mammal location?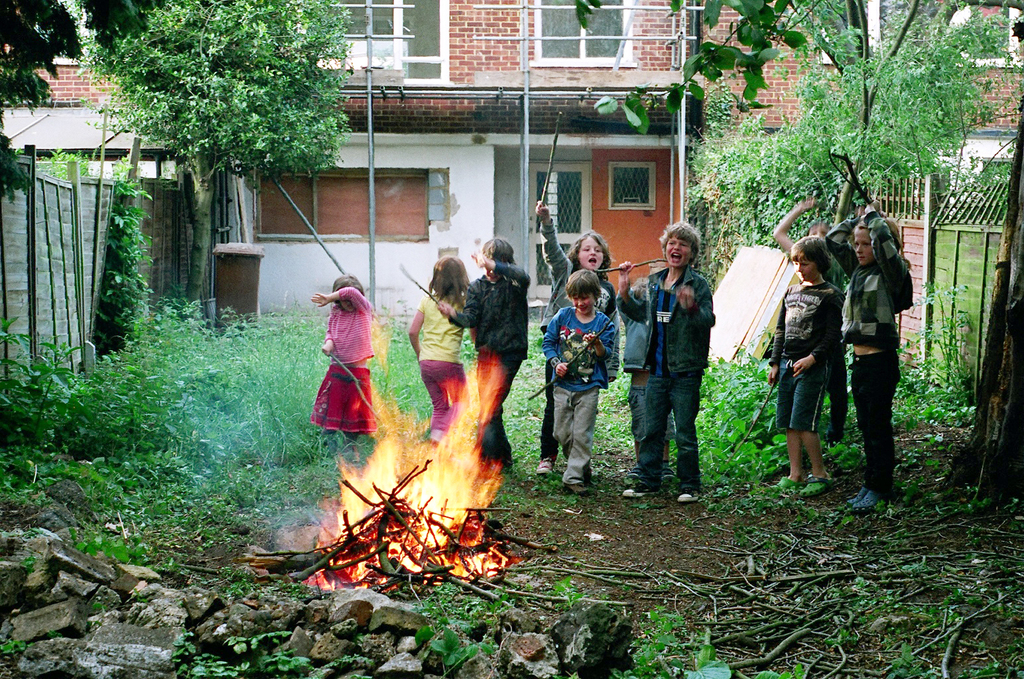
(433, 231, 531, 466)
